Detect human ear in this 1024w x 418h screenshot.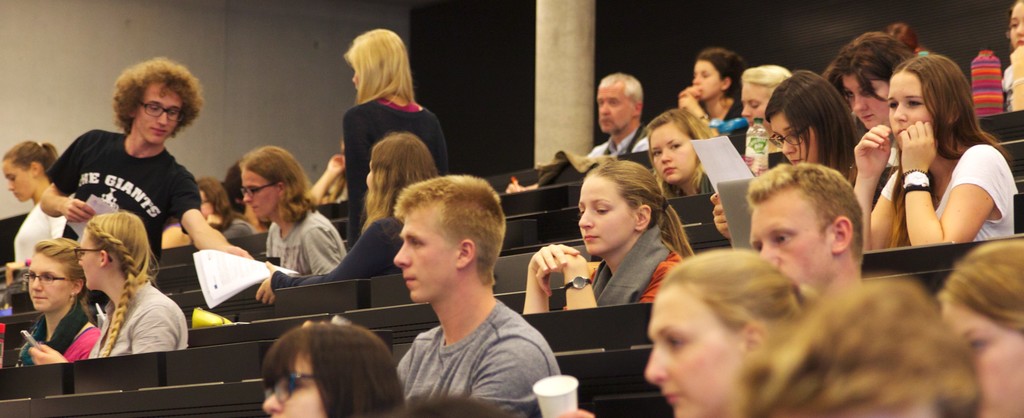
Detection: l=26, t=161, r=34, b=180.
